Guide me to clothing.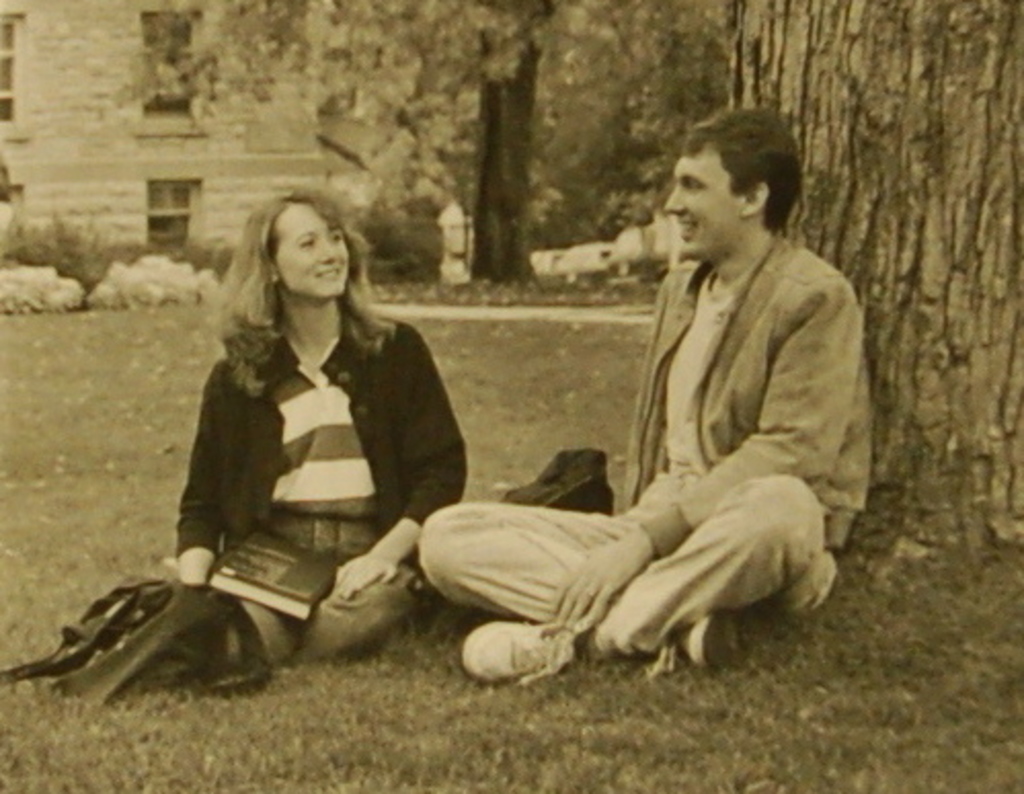
Guidance: 156,287,497,671.
